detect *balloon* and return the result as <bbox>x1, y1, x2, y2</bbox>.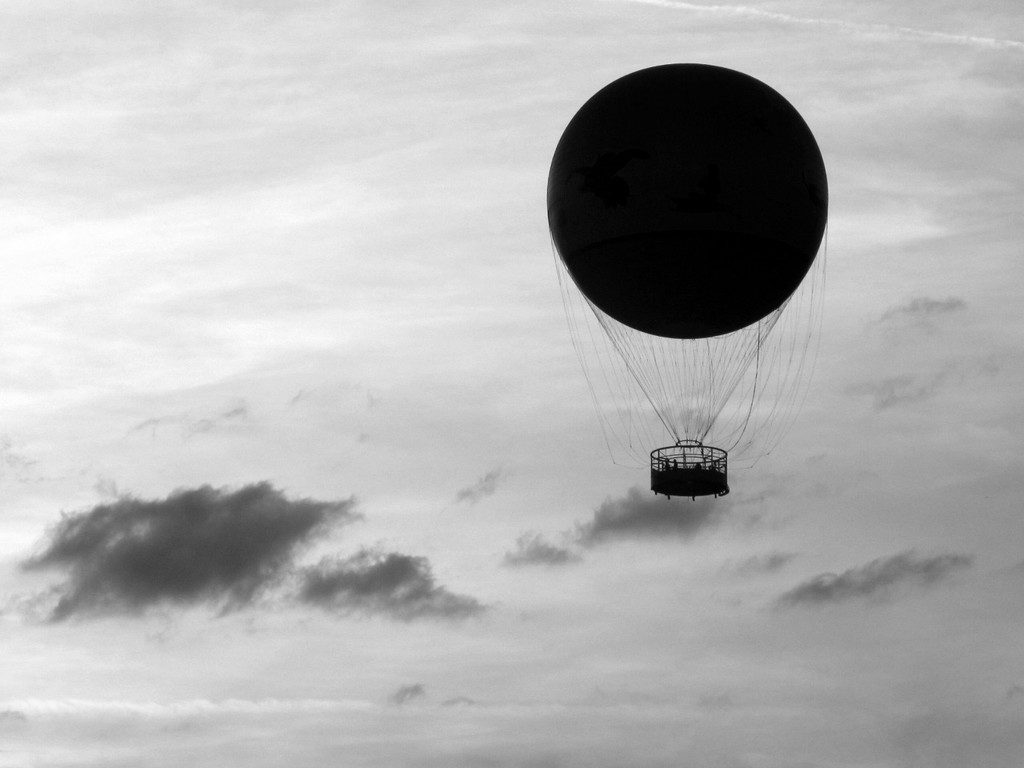
<bbox>546, 65, 831, 337</bbox>.
